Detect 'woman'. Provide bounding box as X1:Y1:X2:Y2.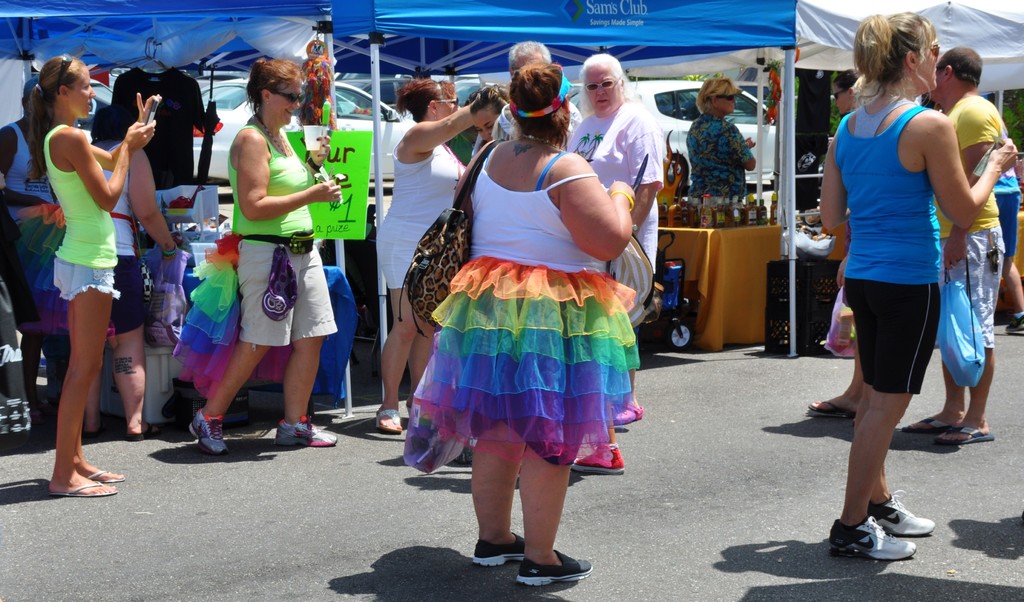
371:76:488:437.
